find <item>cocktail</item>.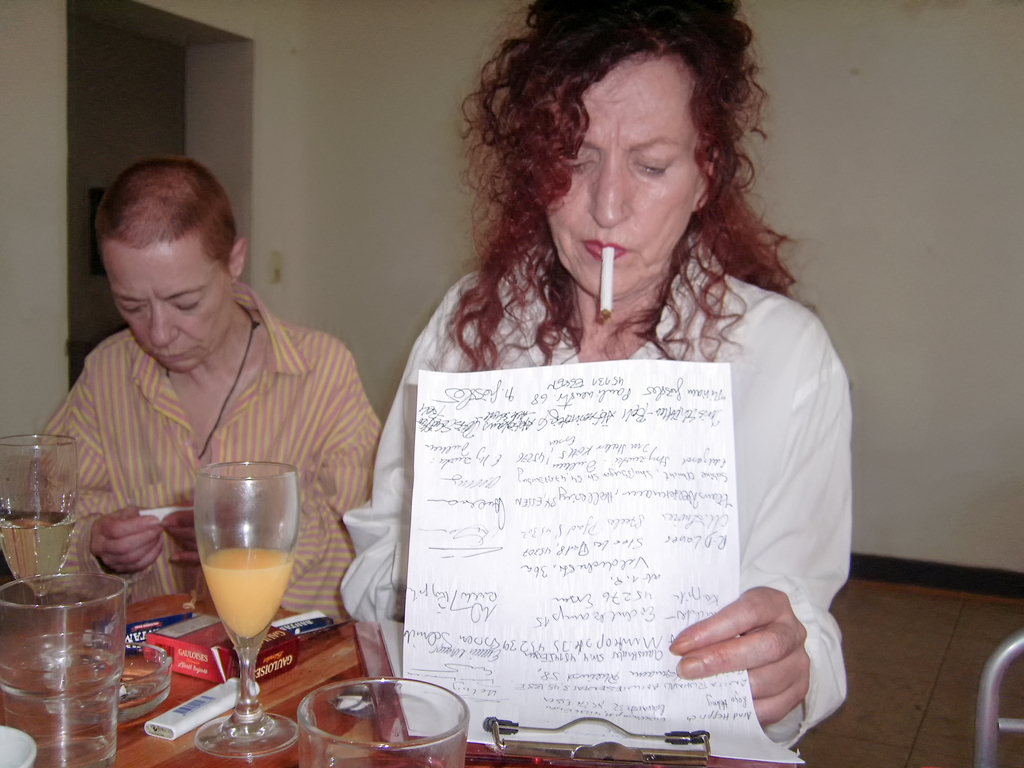
191,460,303,754.
